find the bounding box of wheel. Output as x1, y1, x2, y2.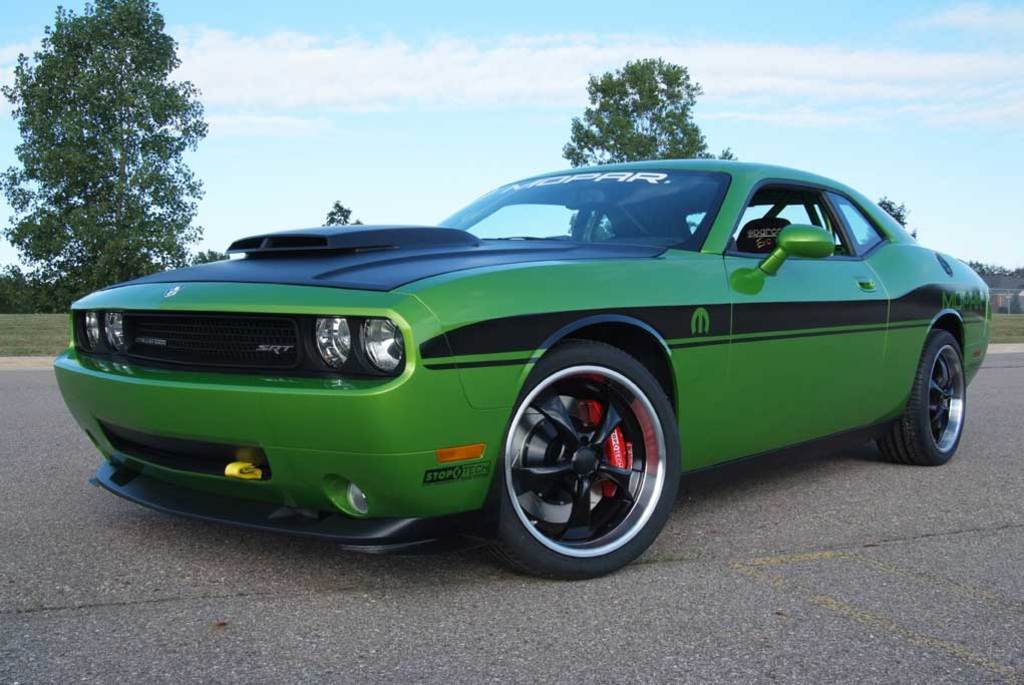
877, 329, 962, 467.
